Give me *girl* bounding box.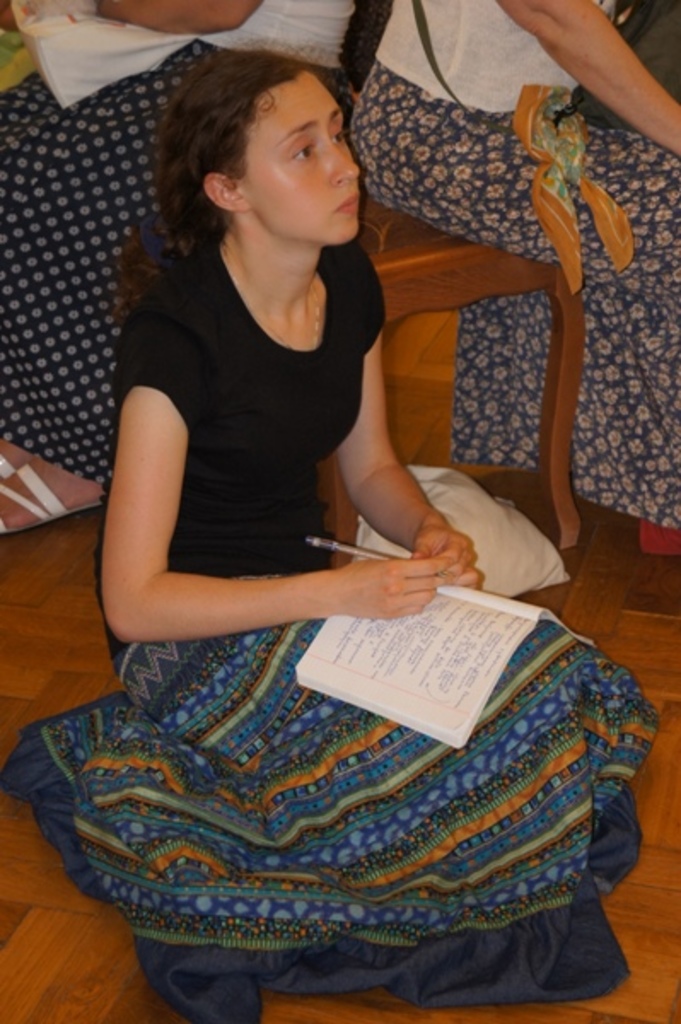
{"x1": 0, "y1": 31, "x2": 667, "y2": 1022}.
